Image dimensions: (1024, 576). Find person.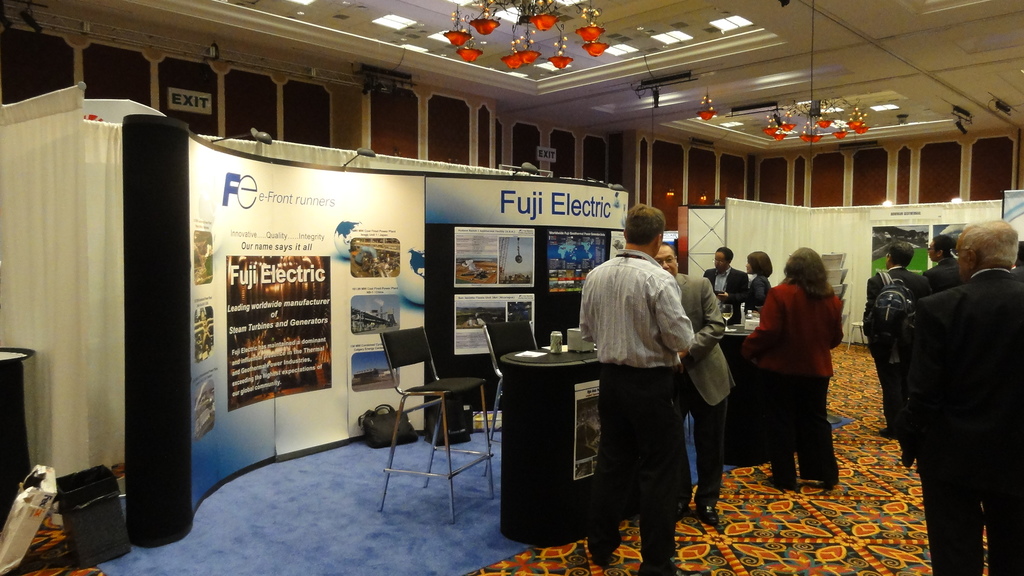
left=863, top=243, right=916, bottom=470.
